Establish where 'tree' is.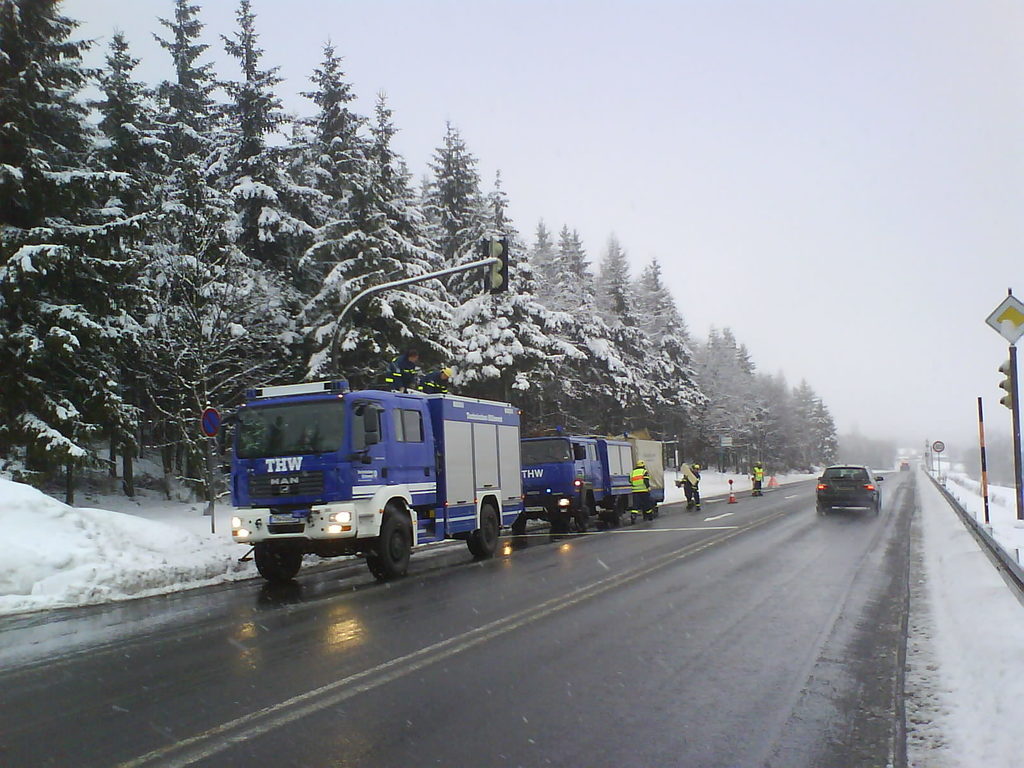
Established at 0/0/137/503.
